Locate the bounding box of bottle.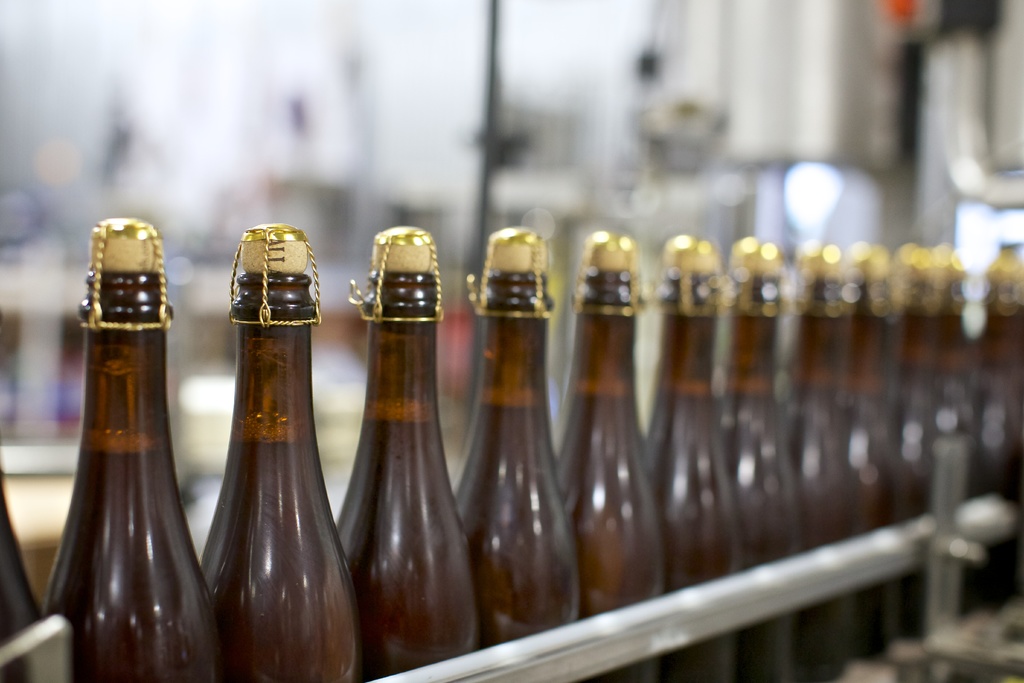
Bounding box: 977 246 1023 609.
